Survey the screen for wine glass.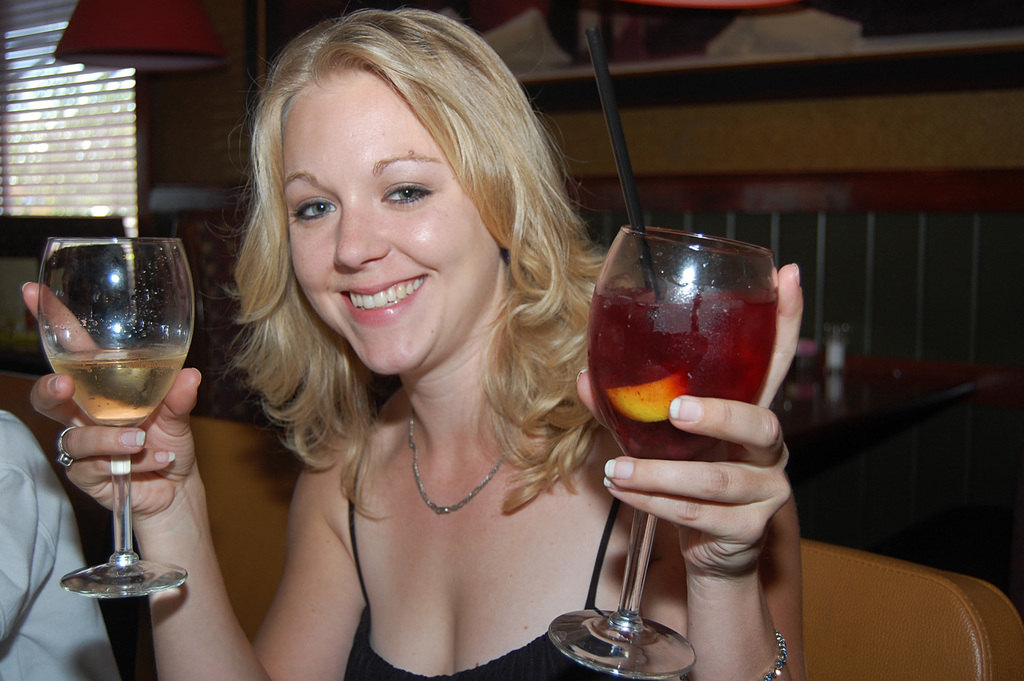
Survey found: [539,227,781,680].
